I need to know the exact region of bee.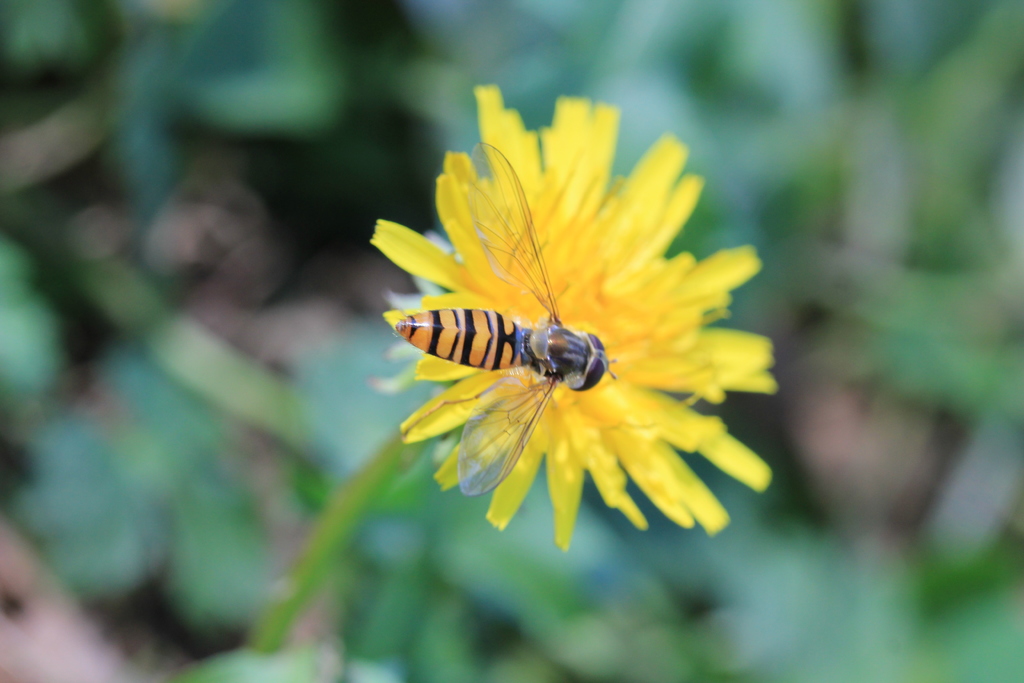
Region: l=376, t=146, r=754, b=516.
